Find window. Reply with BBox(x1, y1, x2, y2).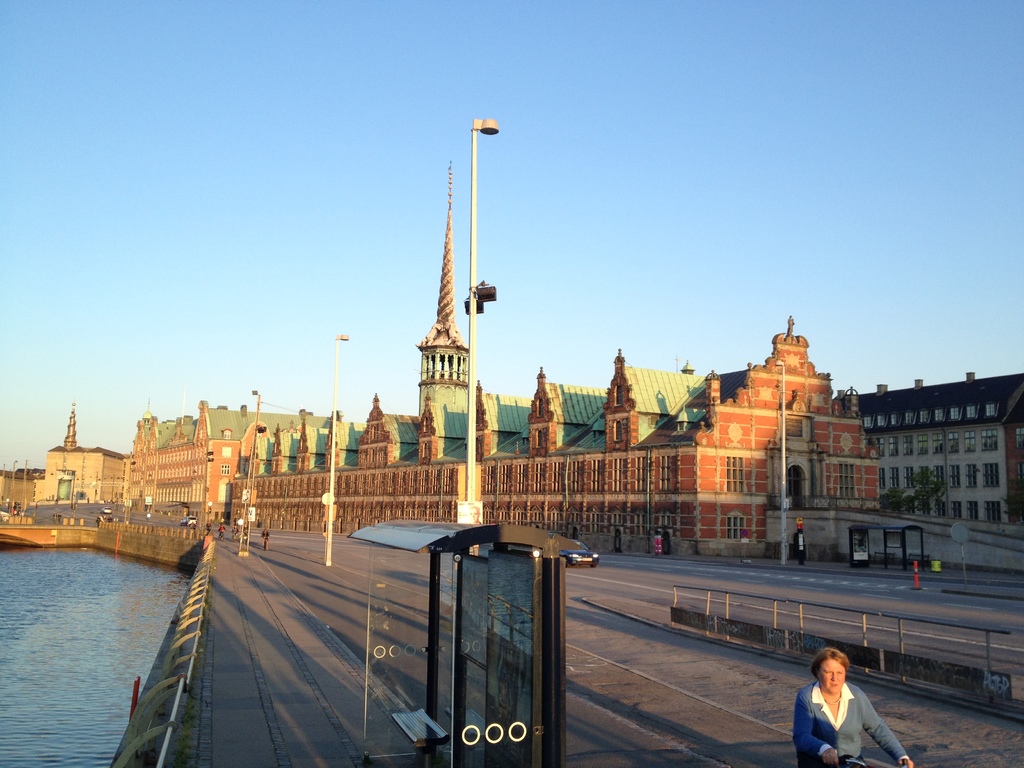
BBox(723, 458, 746, 494).
